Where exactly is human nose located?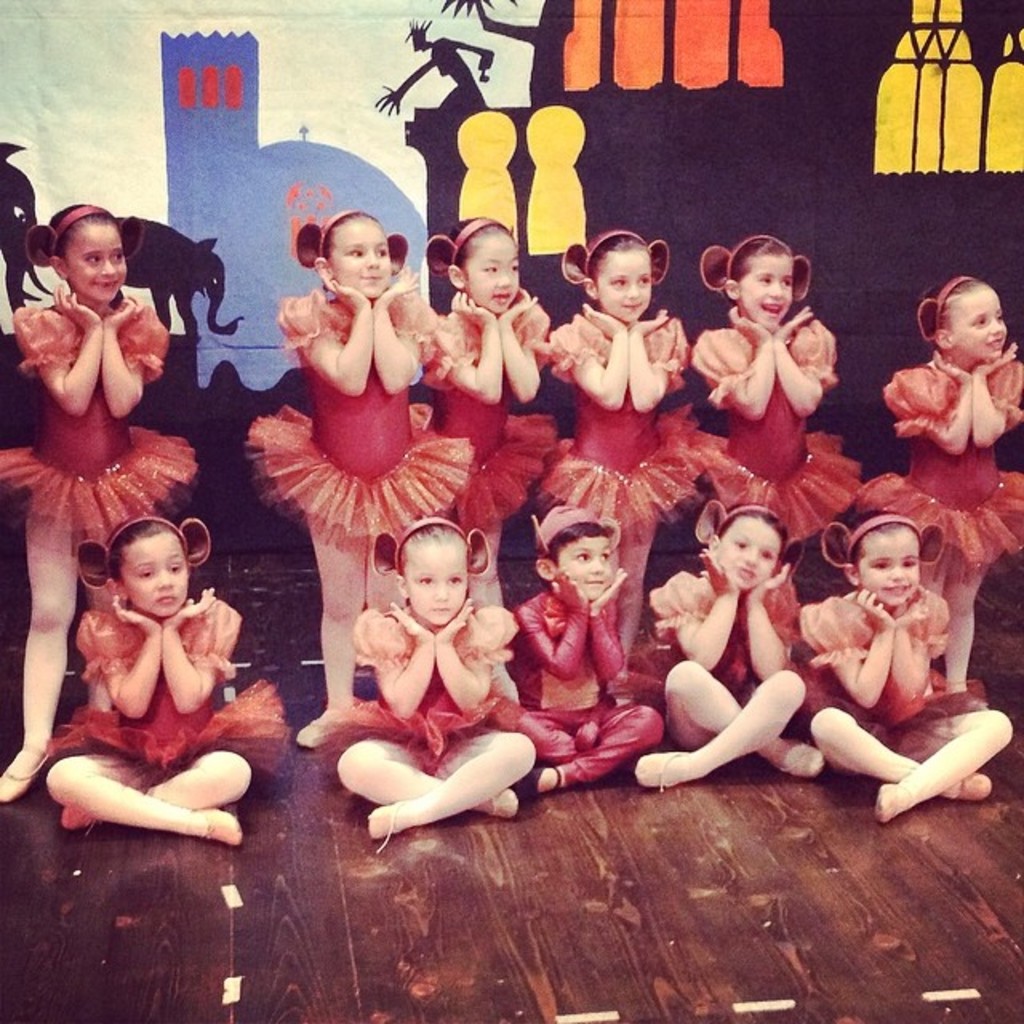
Its bounding box is <bbox>742, 547, 758, 565</bbox>.
